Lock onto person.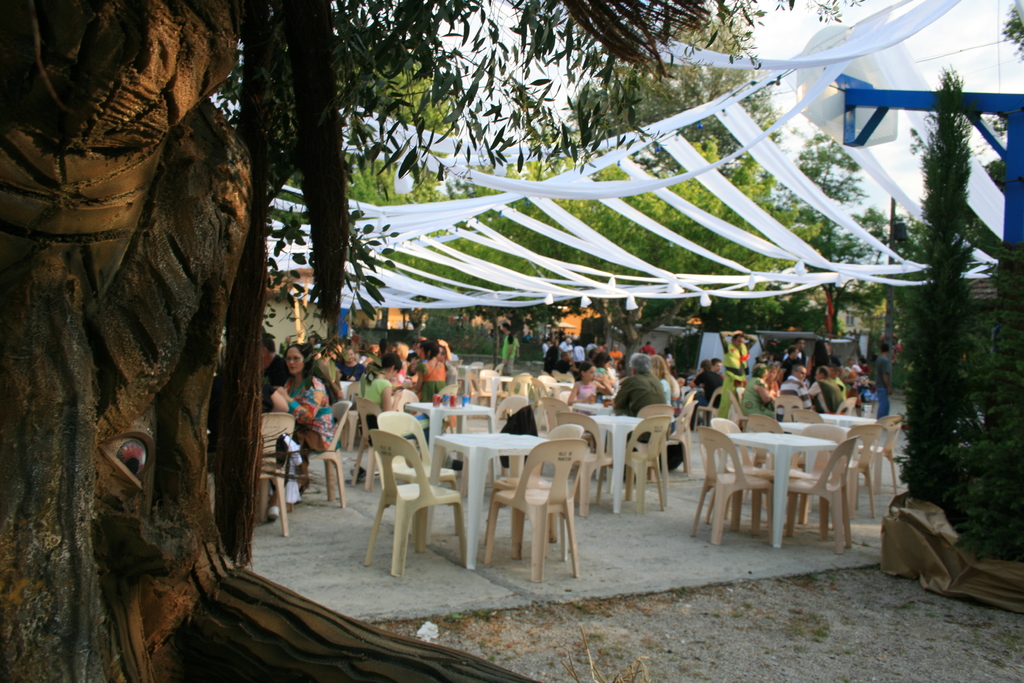
Locked: left=365, top=349, right=403, bottom=416.
